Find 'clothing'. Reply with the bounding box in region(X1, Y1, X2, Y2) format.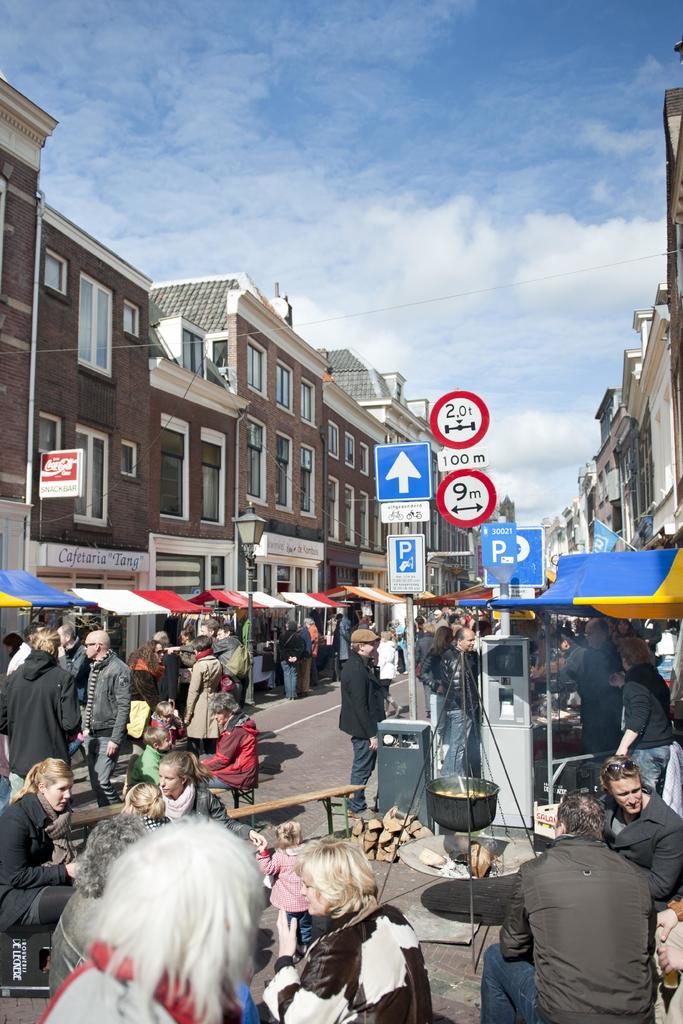
region(172, 657, 227, 771).
